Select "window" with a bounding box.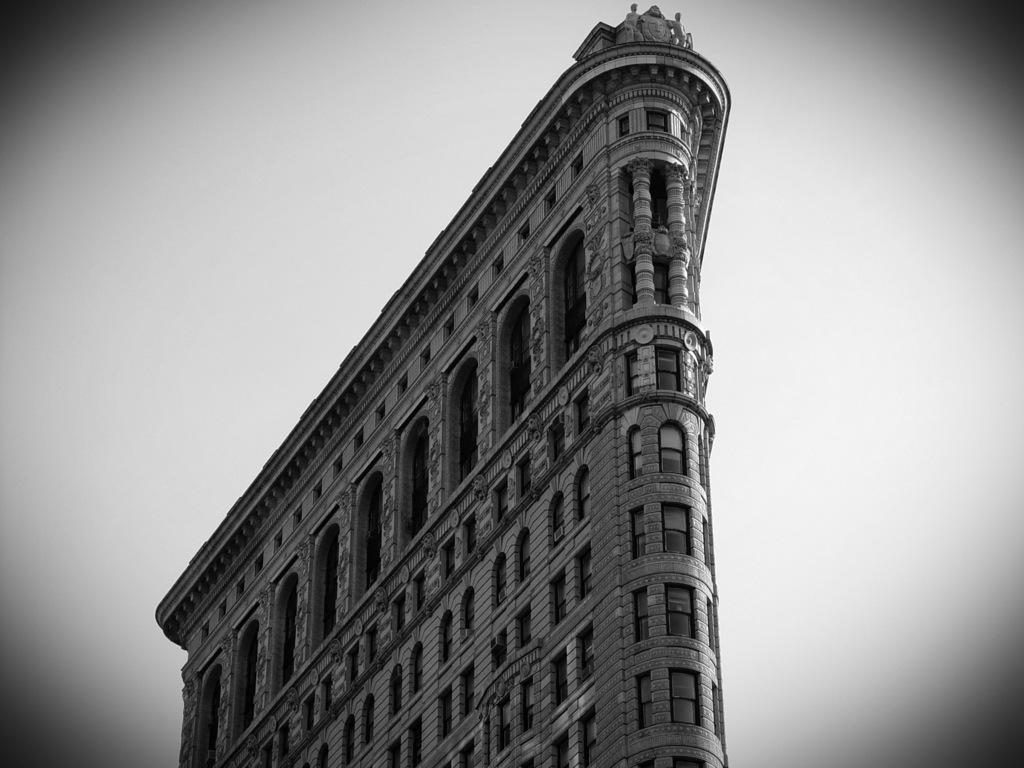
(x1=407, y1=712, x2=422, y2=767).
